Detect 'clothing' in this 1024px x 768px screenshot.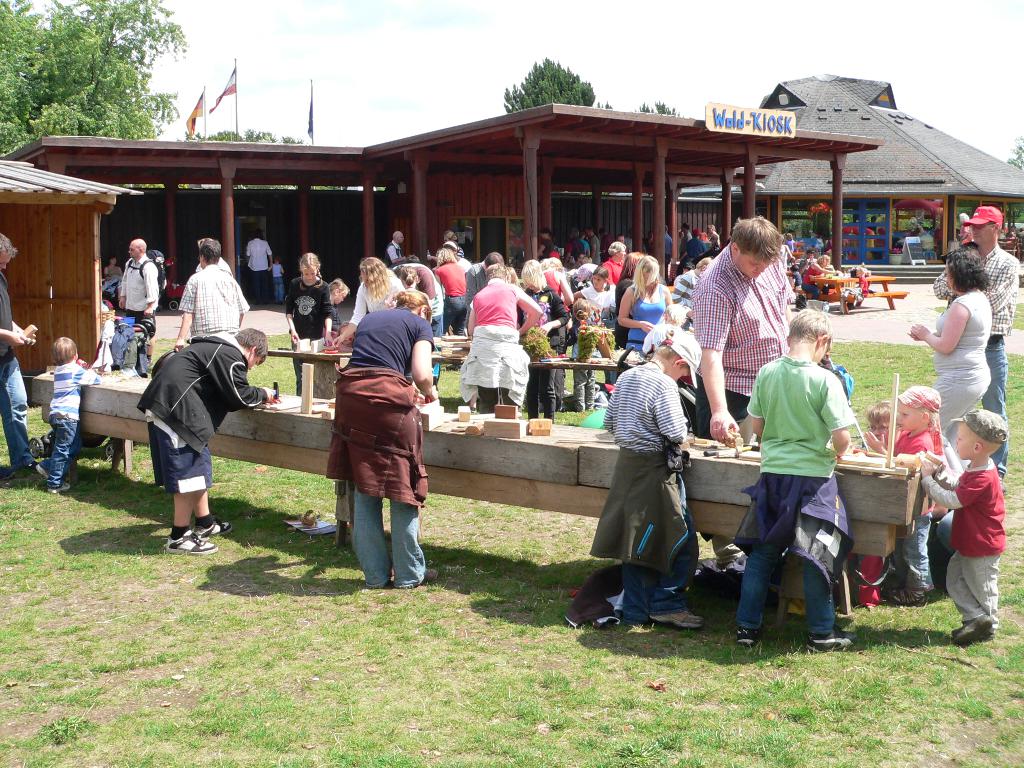
Detection: 604:366:687:453.
